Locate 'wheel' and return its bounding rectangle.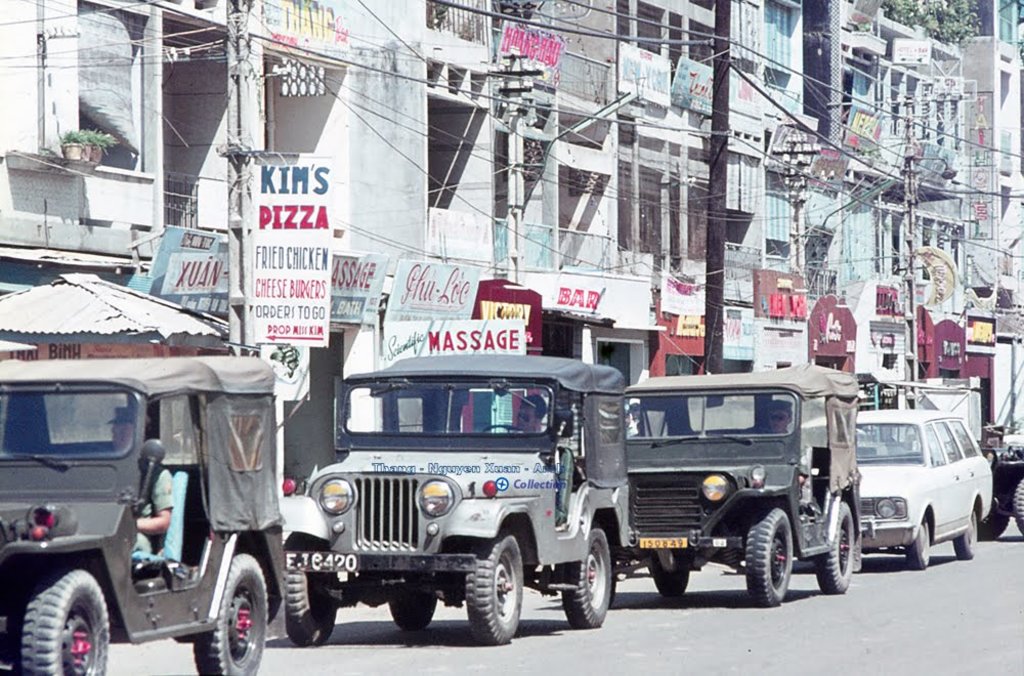
(280,566,336,645).
